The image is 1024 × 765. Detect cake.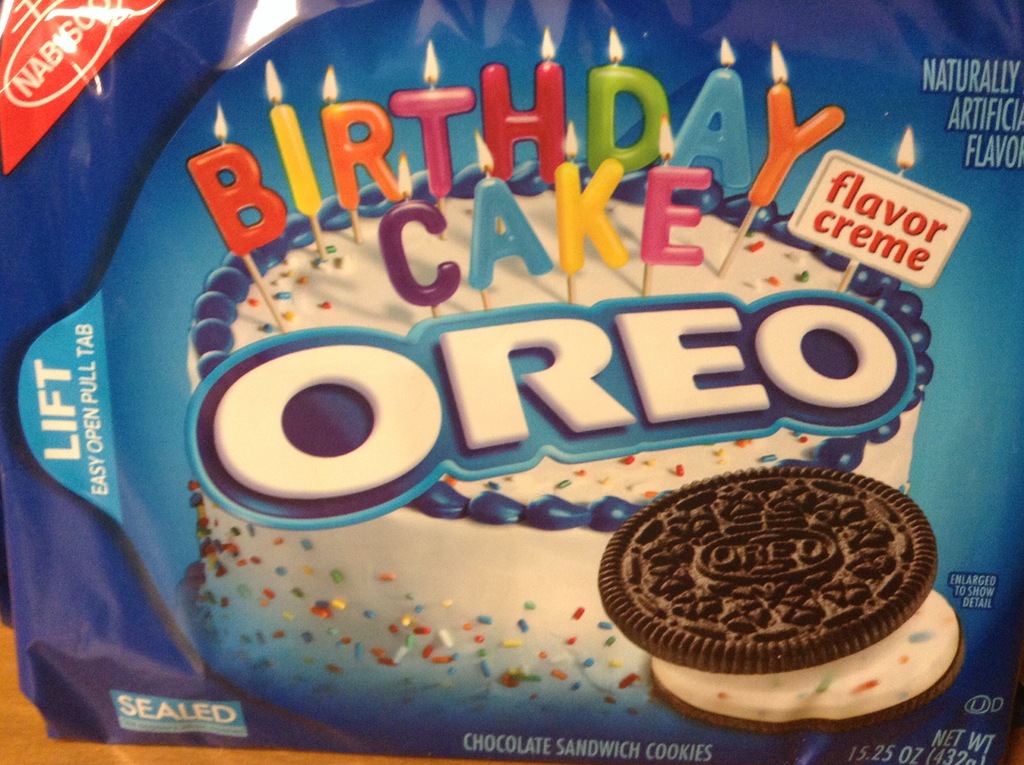
Detection: 180,161,940,730.
